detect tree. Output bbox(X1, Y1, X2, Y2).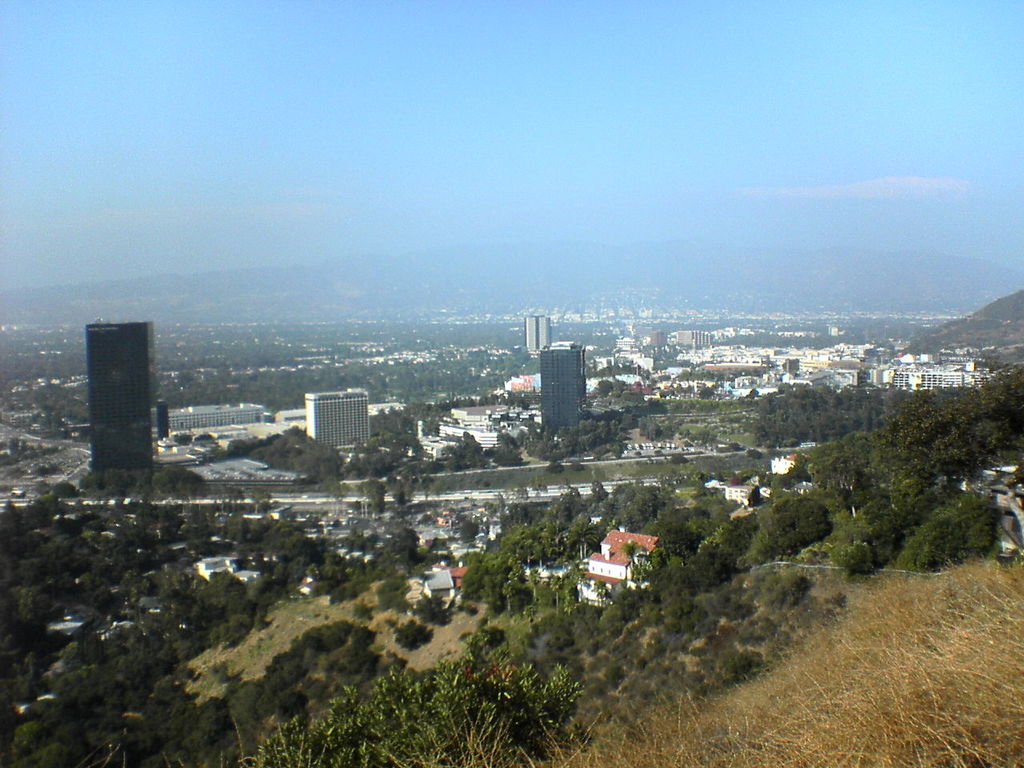
bbox(339, 528, 488, 638).
